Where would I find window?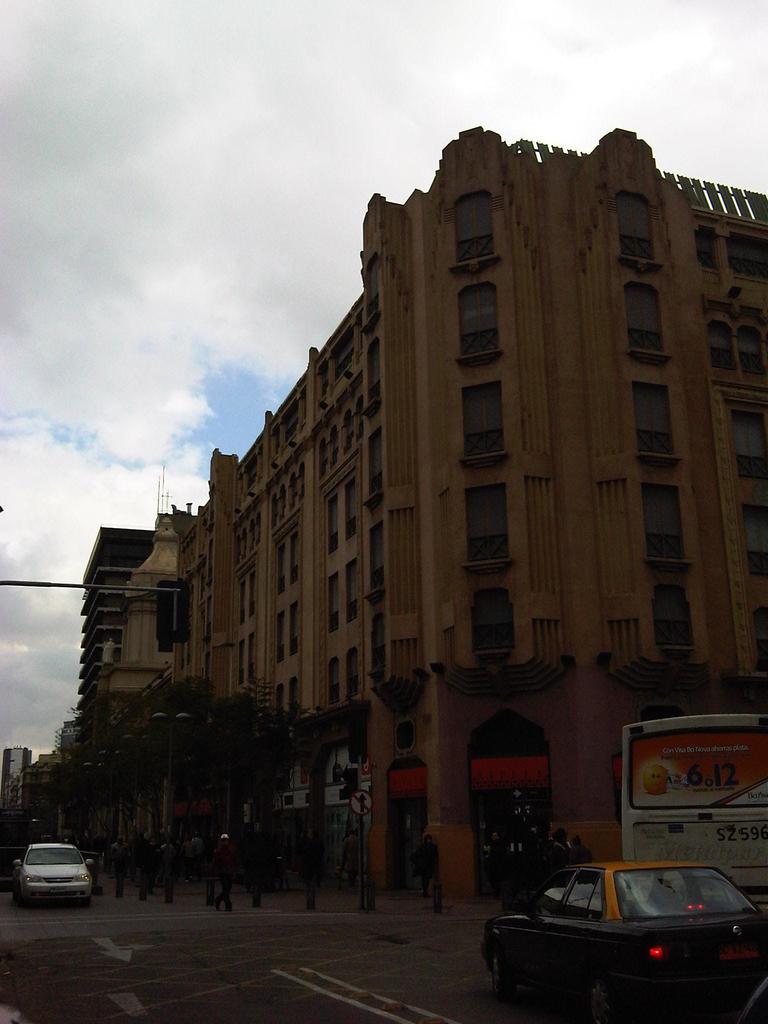
At {"left": 297, "top": 458, "right": 306, "bottom": 497}.
